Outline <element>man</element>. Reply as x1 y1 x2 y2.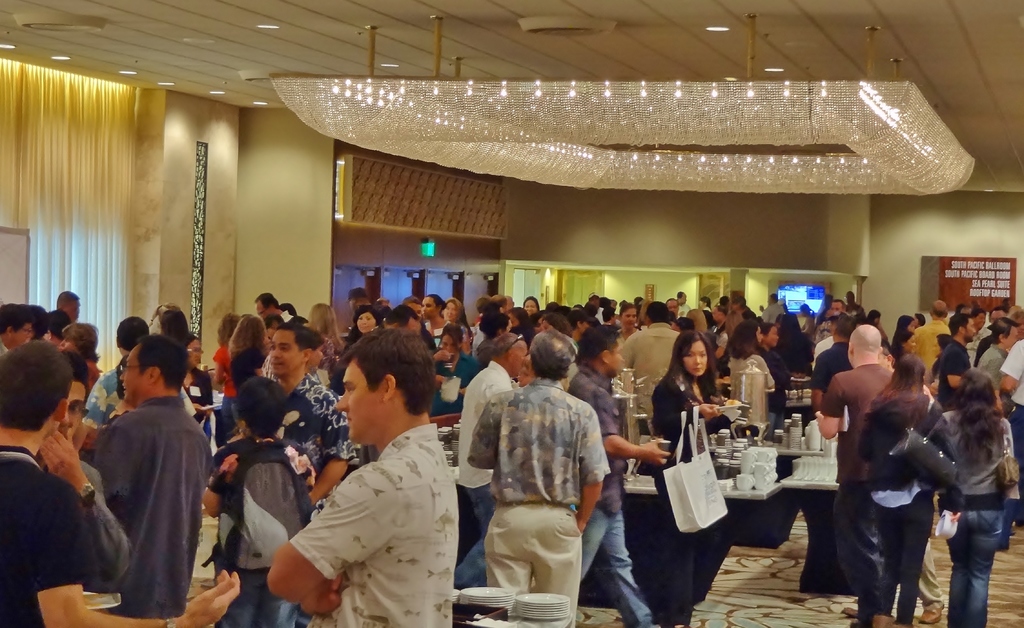
822 360 896 608.
